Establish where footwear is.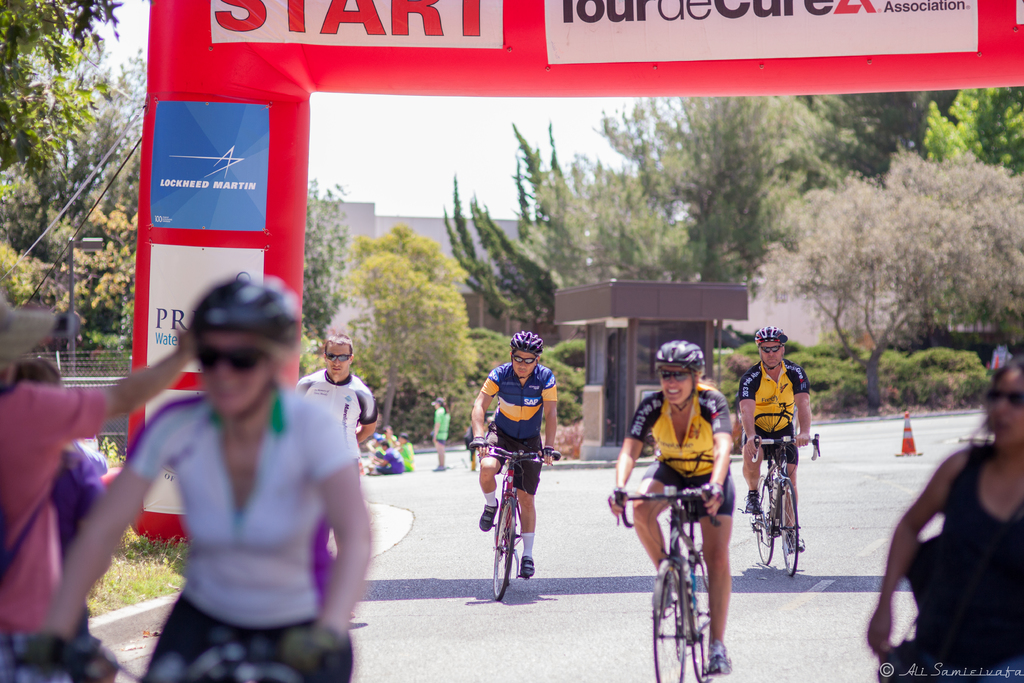
Established at <box>742,493,765,515</box>.
